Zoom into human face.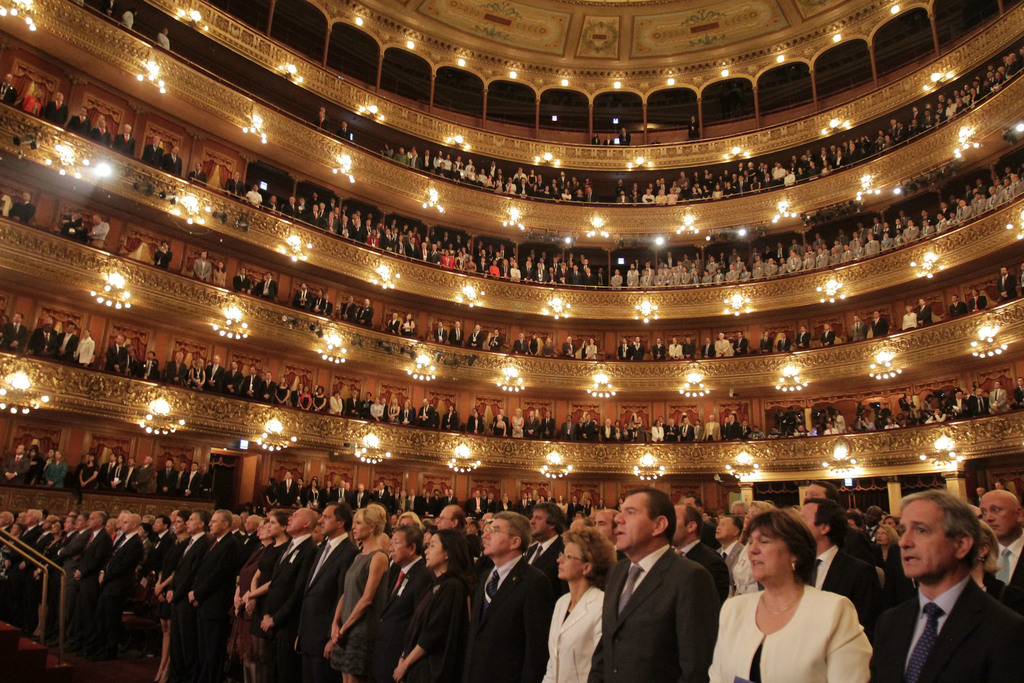
Zoom target: (x1=241, y1=518, x2=255, y2=532).
